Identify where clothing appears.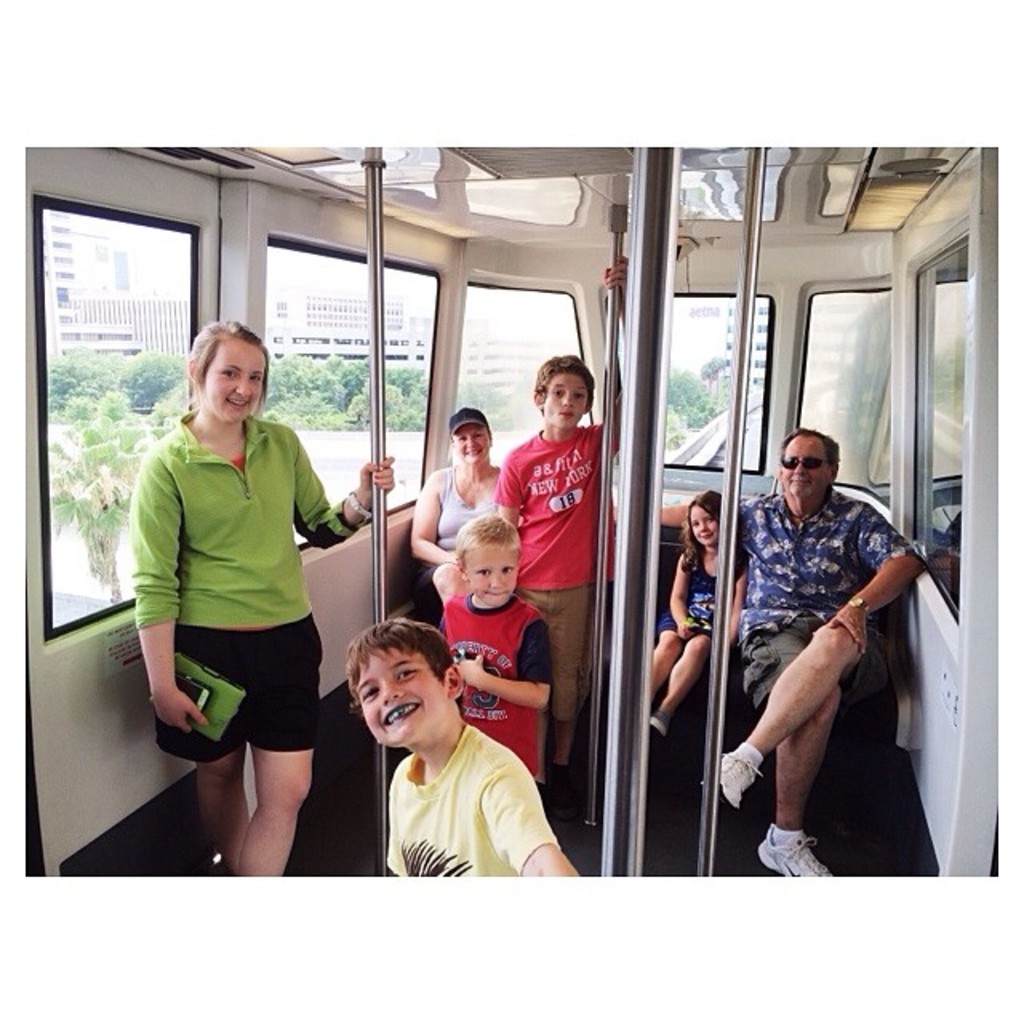
Appears at [left=406, top=461, right=498, bottom=597].
